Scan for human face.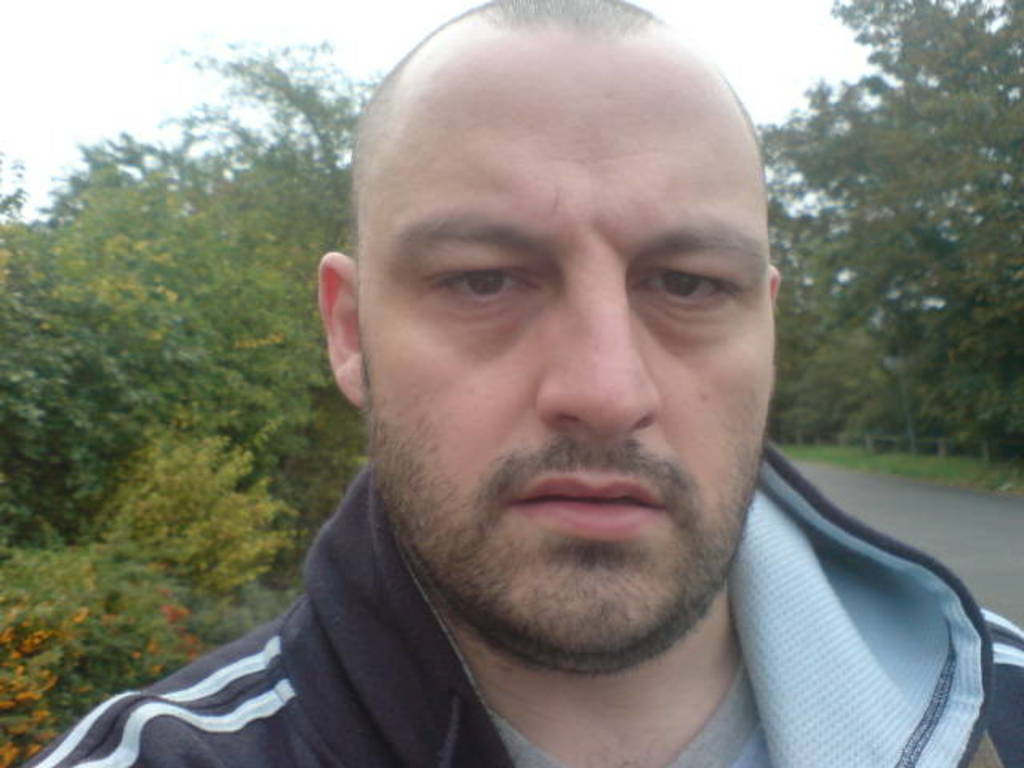
Scan result: box(365, 34, 763, 672).
